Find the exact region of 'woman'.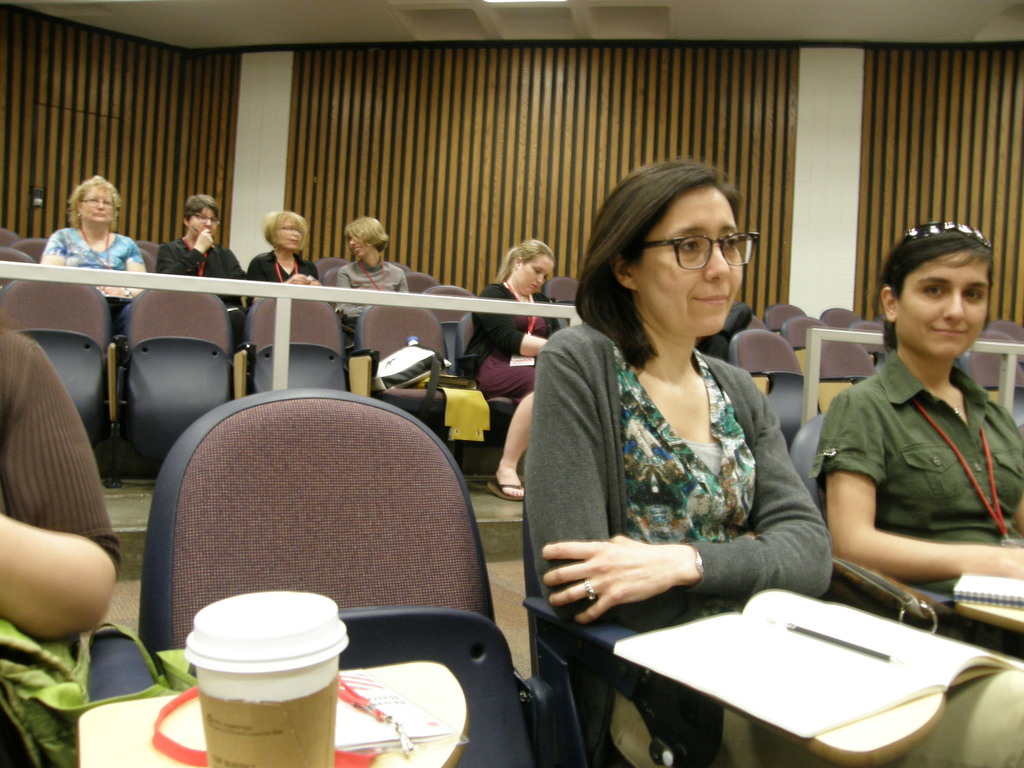
Exact region: crop(242, 210, 326, 288).
